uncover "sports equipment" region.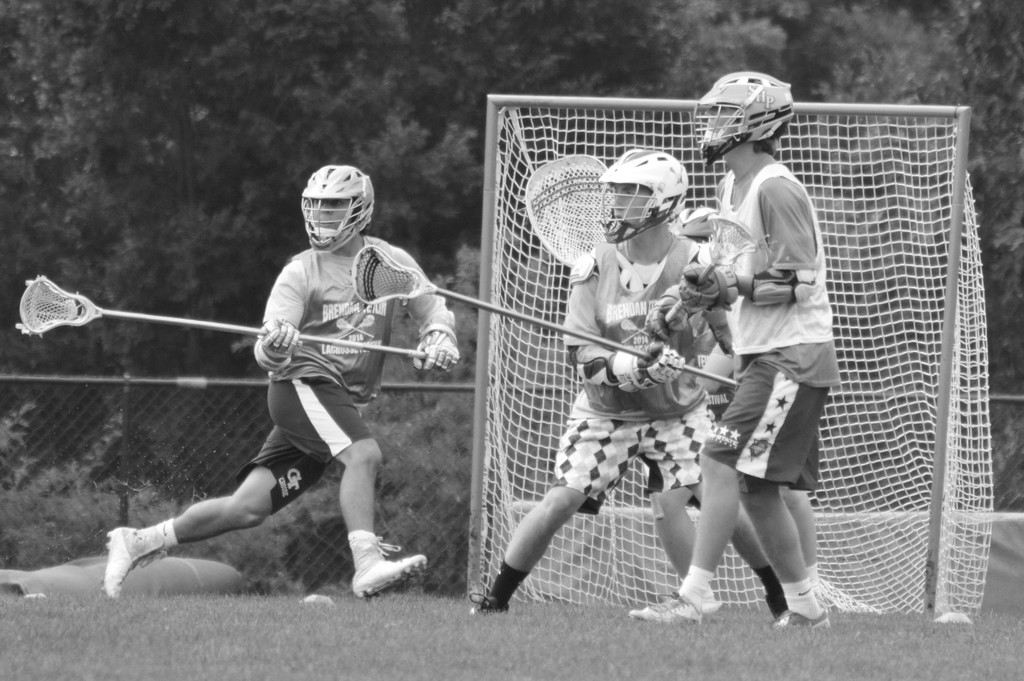
Uncovered: [x1=414, y1=325, x2=465, y2=373].
